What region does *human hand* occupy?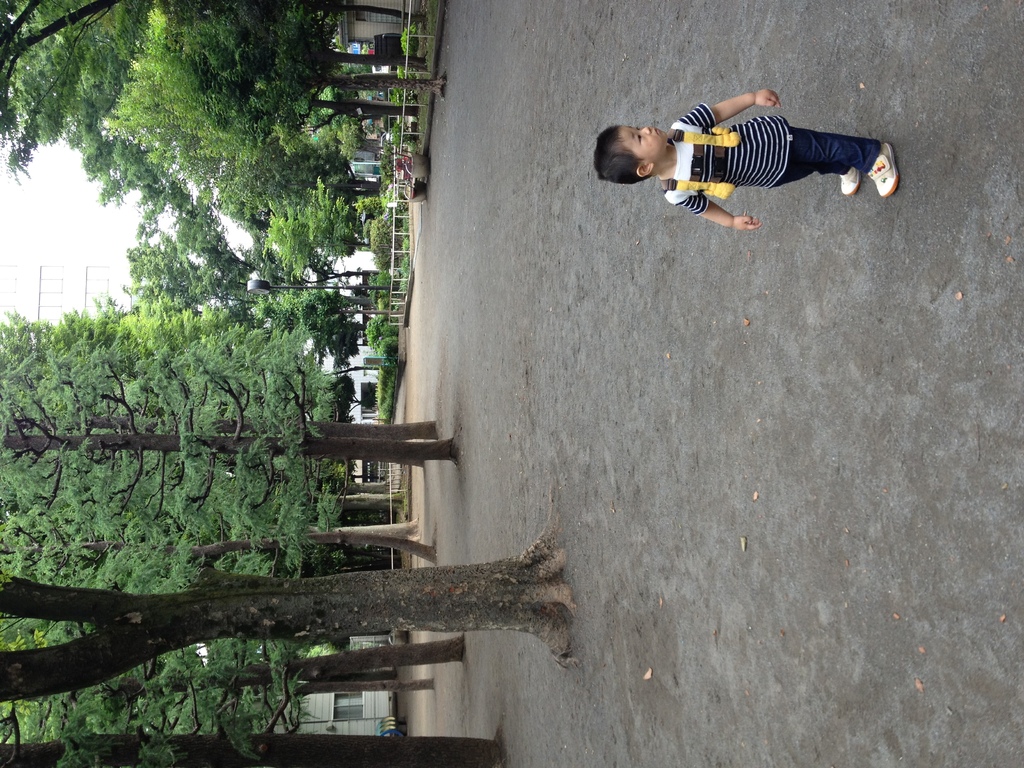
<region>734, 214, 759, 233</region>.
